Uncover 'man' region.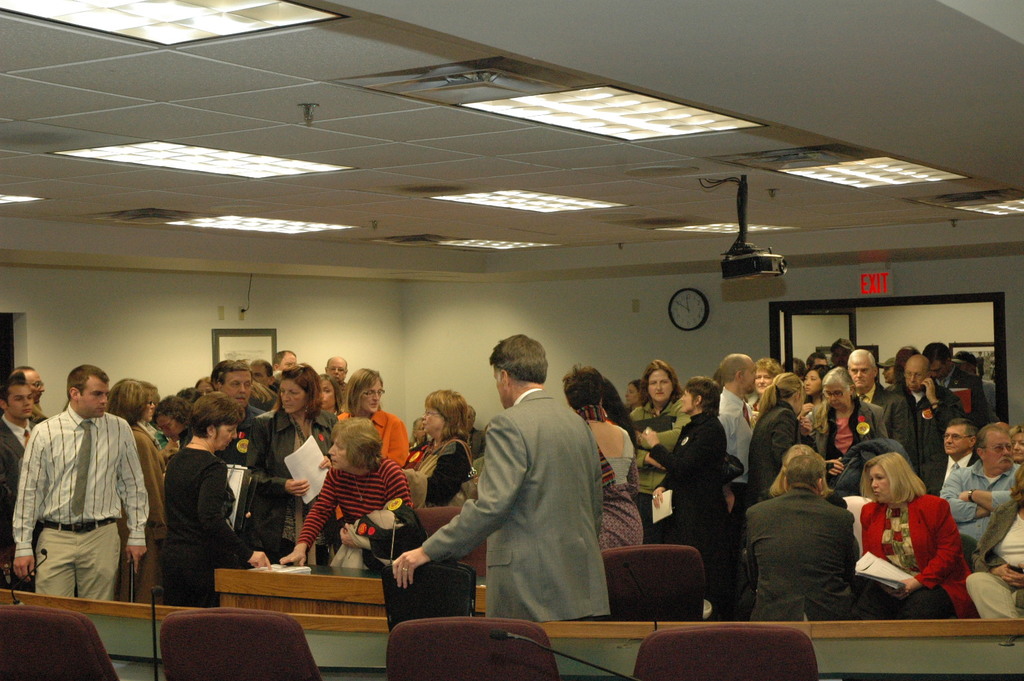
Uncovered: select_region(744, 456, 854, 619).
